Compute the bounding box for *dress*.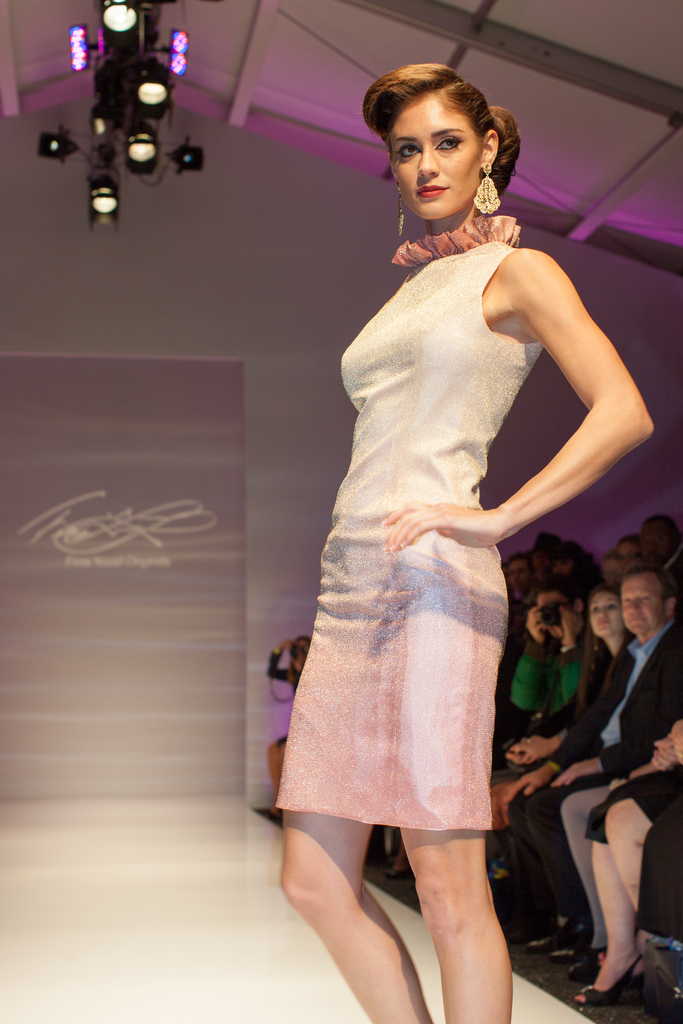
pyautogui.locateOnScreen(245, 151, 629, 797).
